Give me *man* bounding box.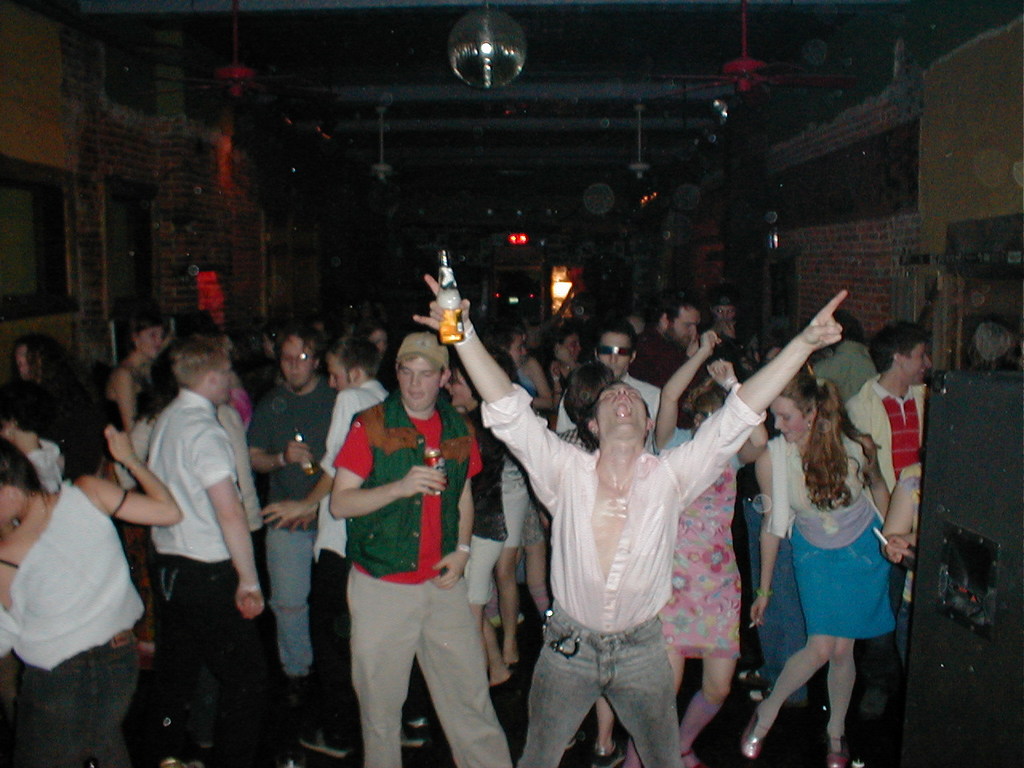
626 286 709 388.
